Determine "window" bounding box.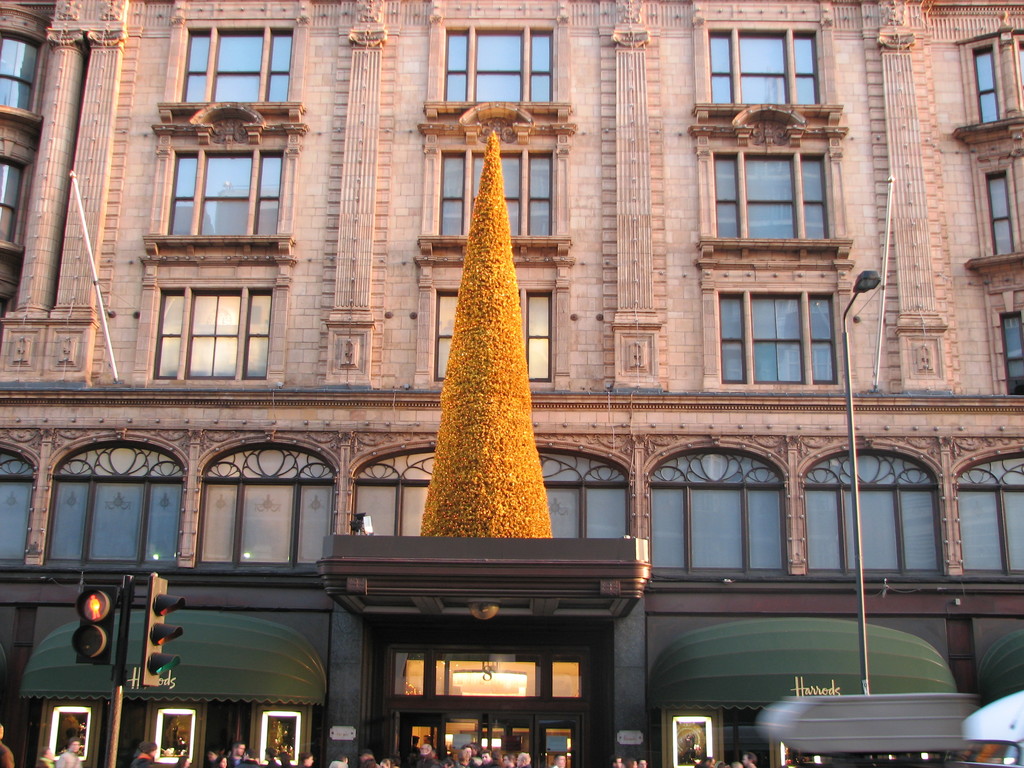
Determined: locate(716, 289, 844, 385).
